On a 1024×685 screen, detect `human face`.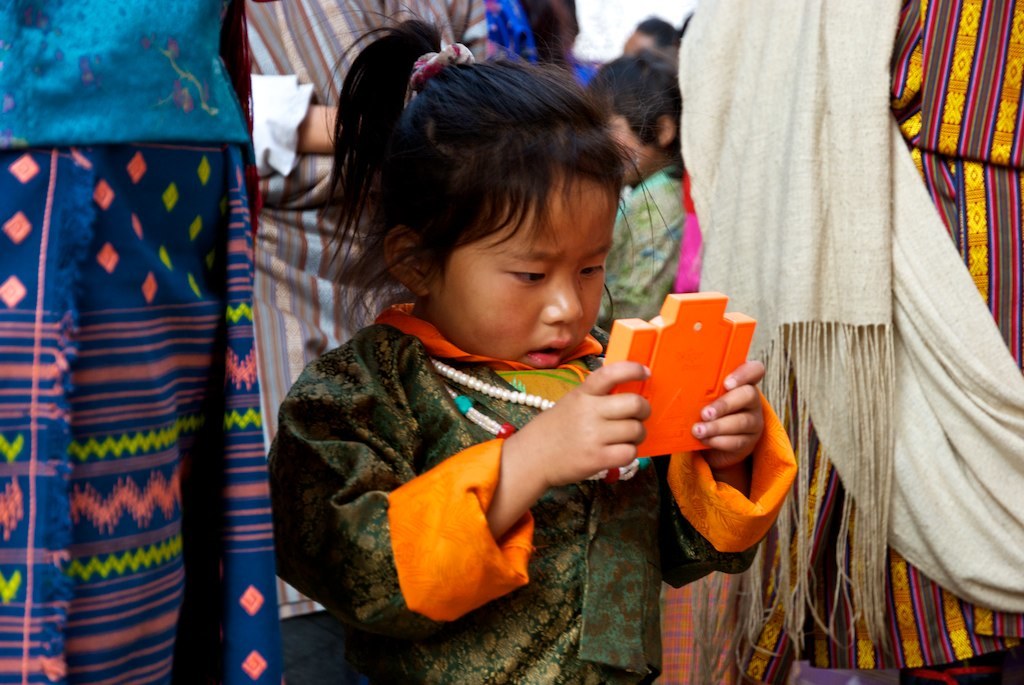
Rect(420, 145, 618, 369).
